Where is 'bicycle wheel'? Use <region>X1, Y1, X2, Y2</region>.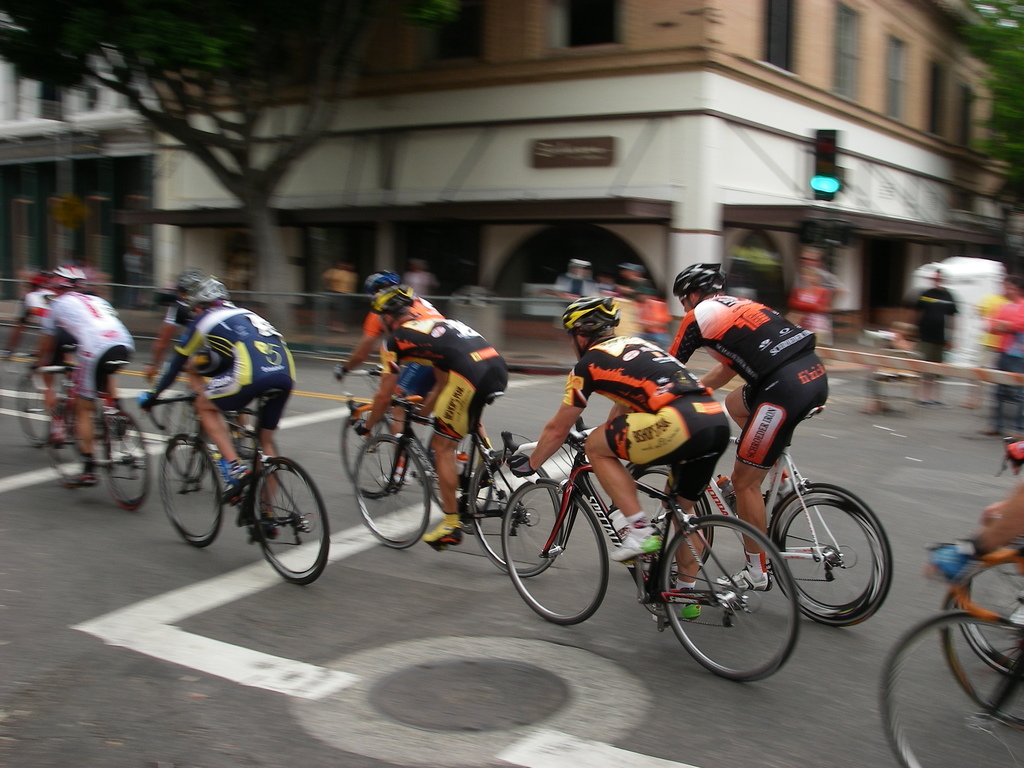
<region>251, 458, 329, 579</region>.
